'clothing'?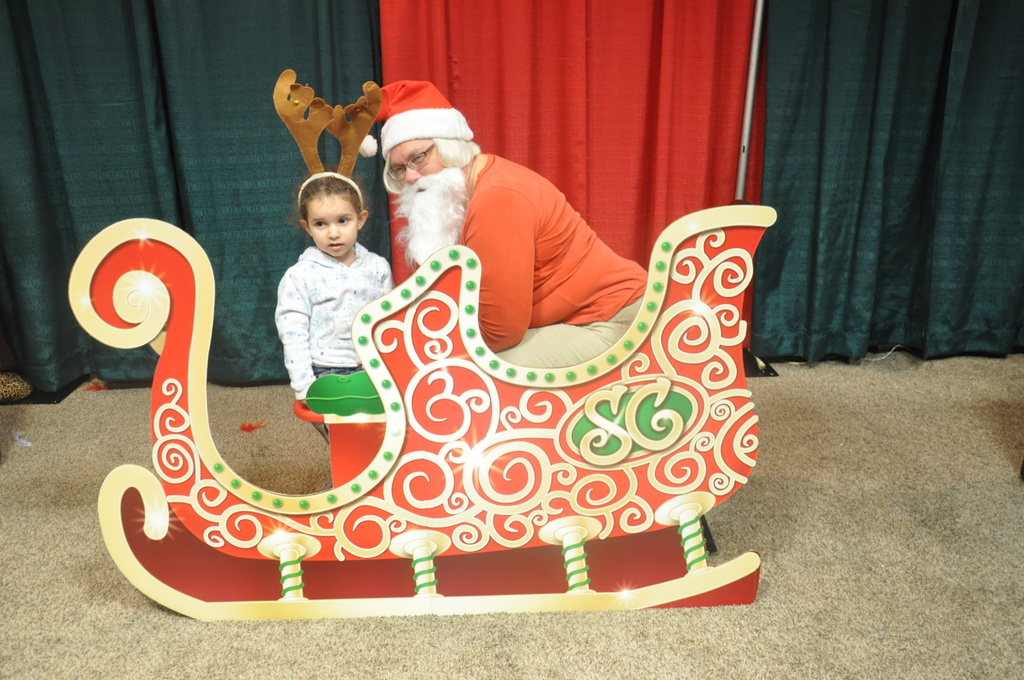
<box>411,150,652,376</box>
